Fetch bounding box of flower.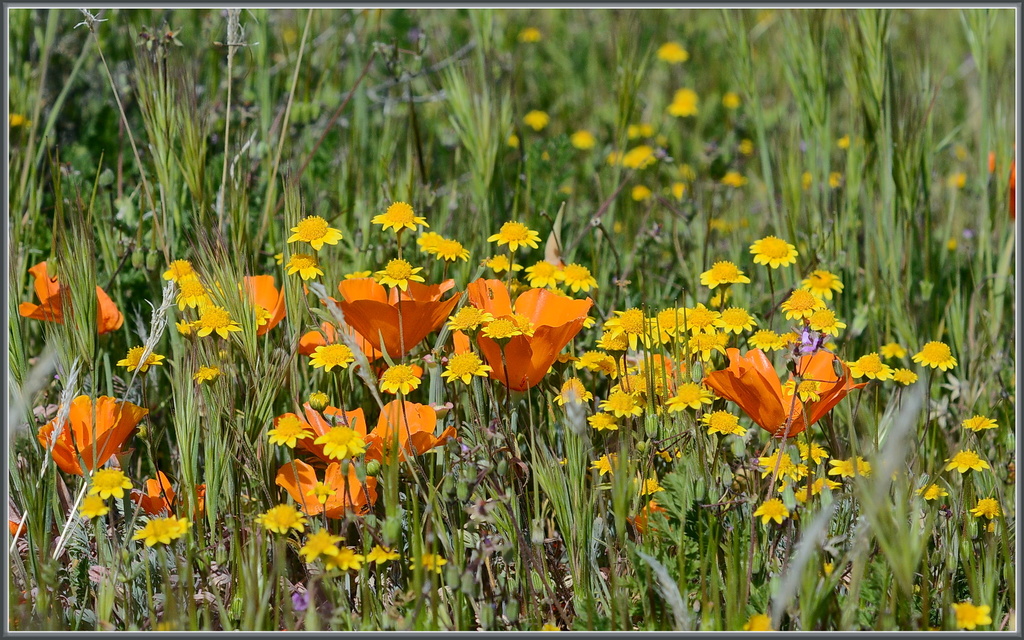
Bbox: bbox(174, 271, 204, 309).
